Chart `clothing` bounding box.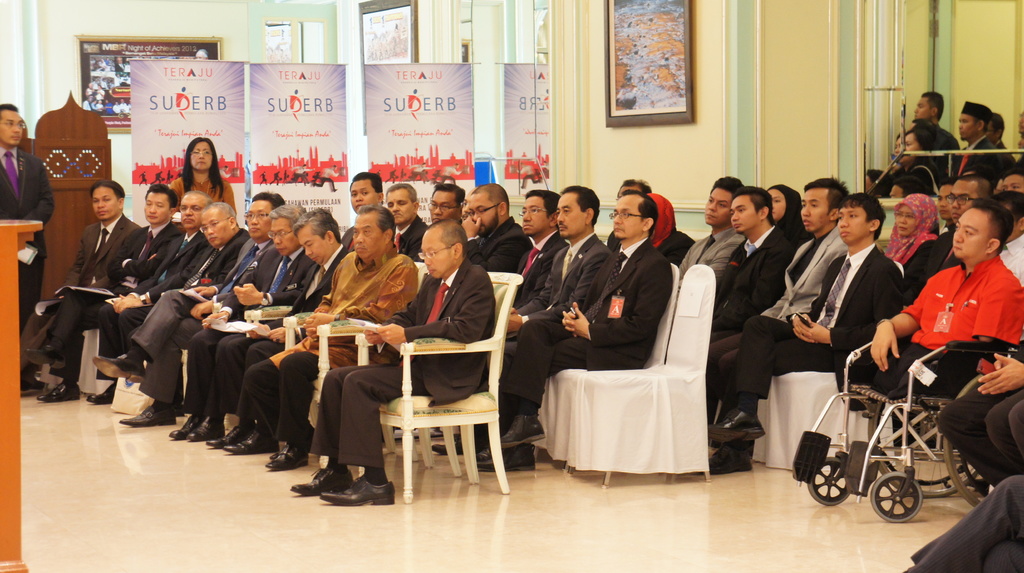
Charted: [50,219,182,384].
